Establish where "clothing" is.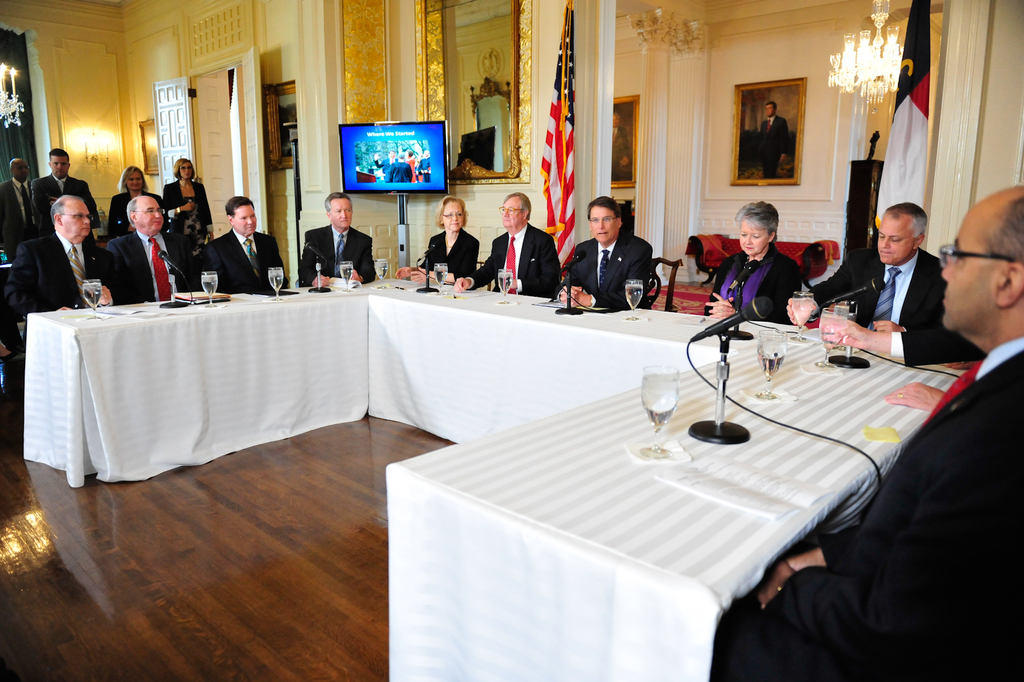
Established at BBox(471, 223, 562, 296).
